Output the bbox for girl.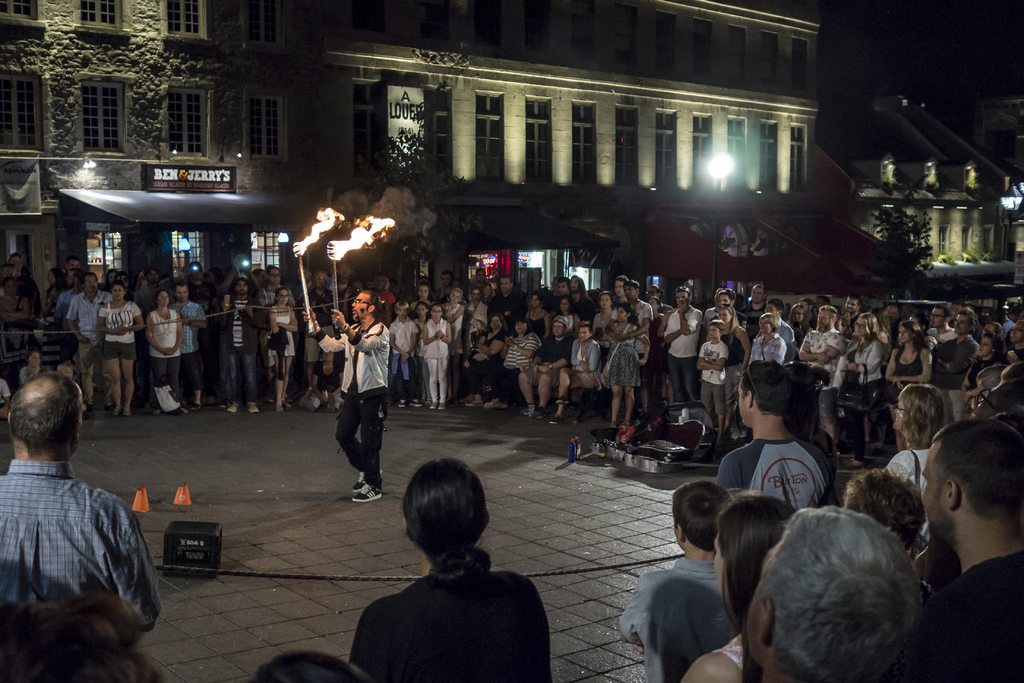
x1=412 y1=301 x2=435 y2=329.
